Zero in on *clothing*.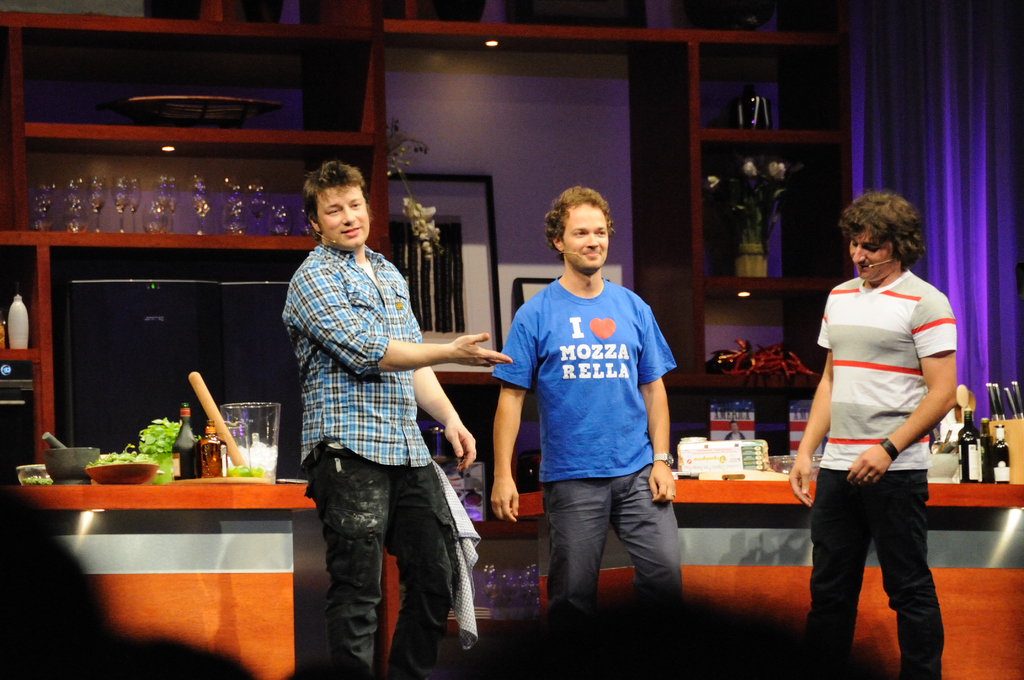
Zeroed in: Rect(808, 259, 959, 679).
